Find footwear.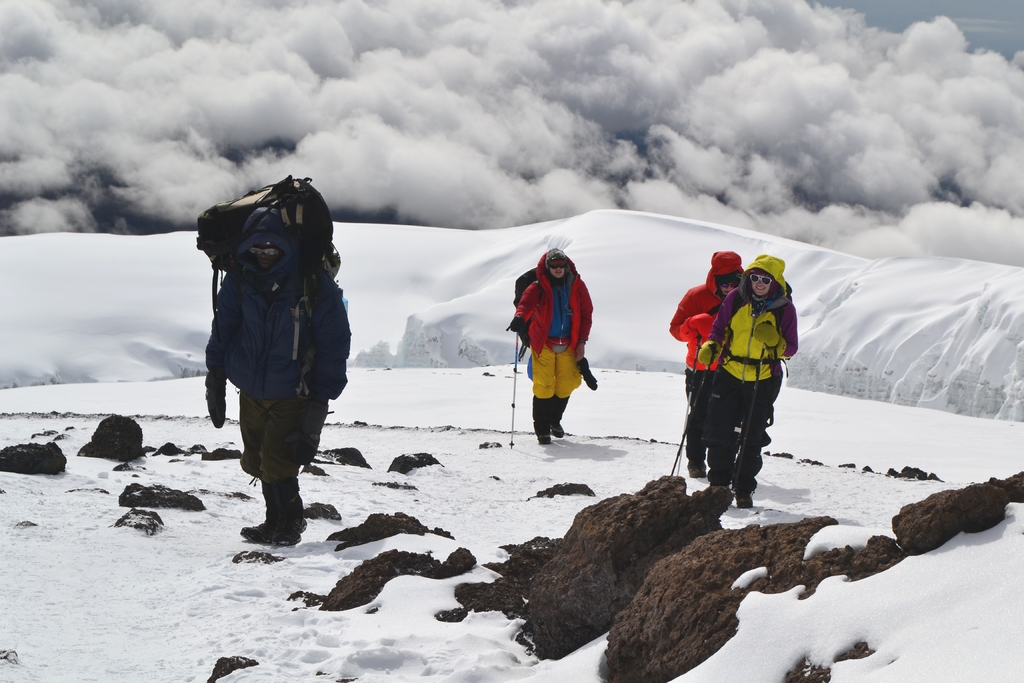
267/475/312/539.
